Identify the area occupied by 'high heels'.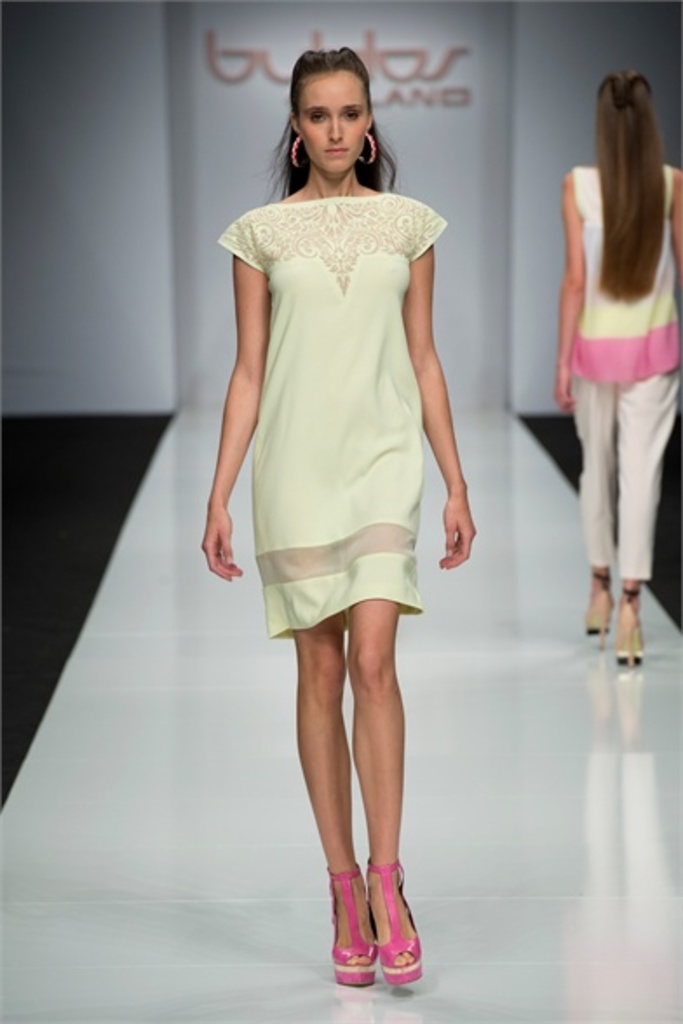
Area: crop(613, 589, 645, 669).
